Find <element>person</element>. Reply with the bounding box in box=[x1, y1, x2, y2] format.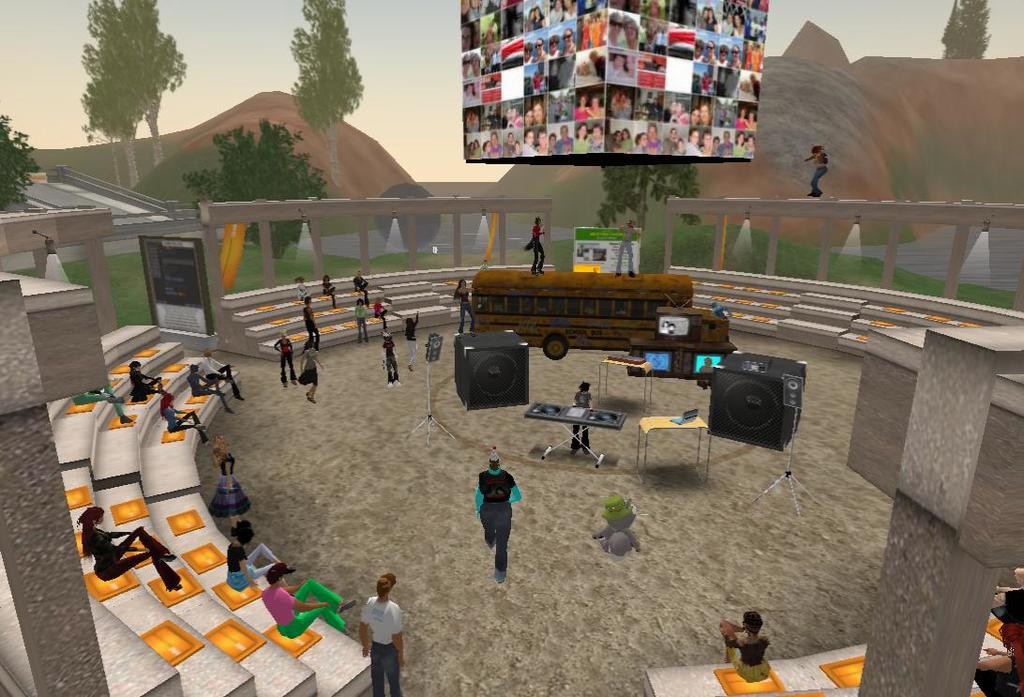
box=[722, 613, 771, 685].
